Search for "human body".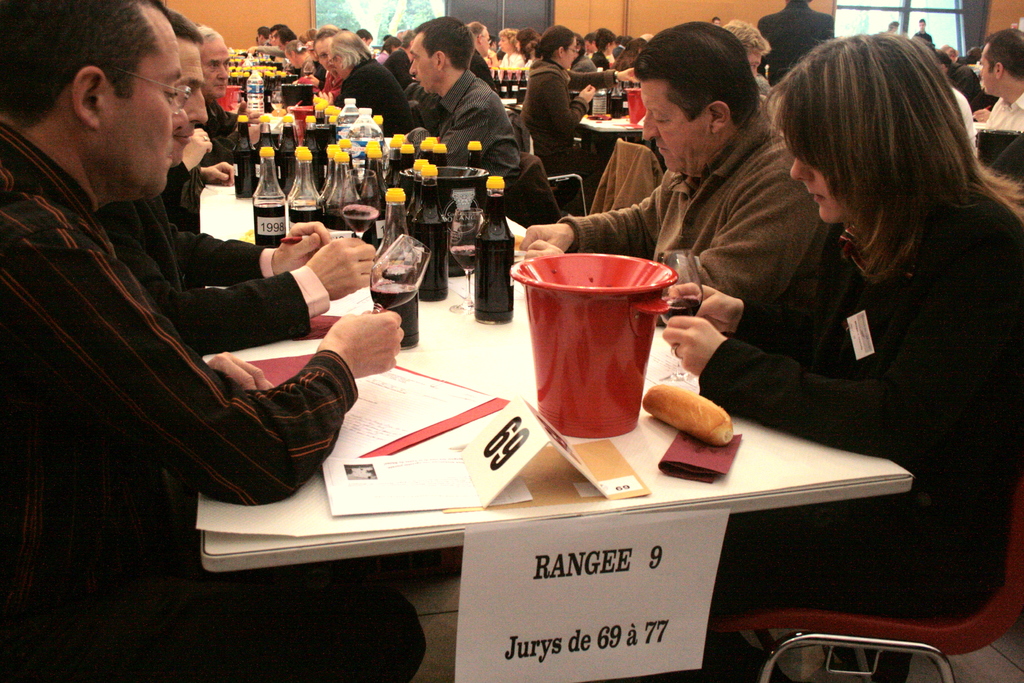
Found at [left=732, top=40, right=1013, bottom=600].
